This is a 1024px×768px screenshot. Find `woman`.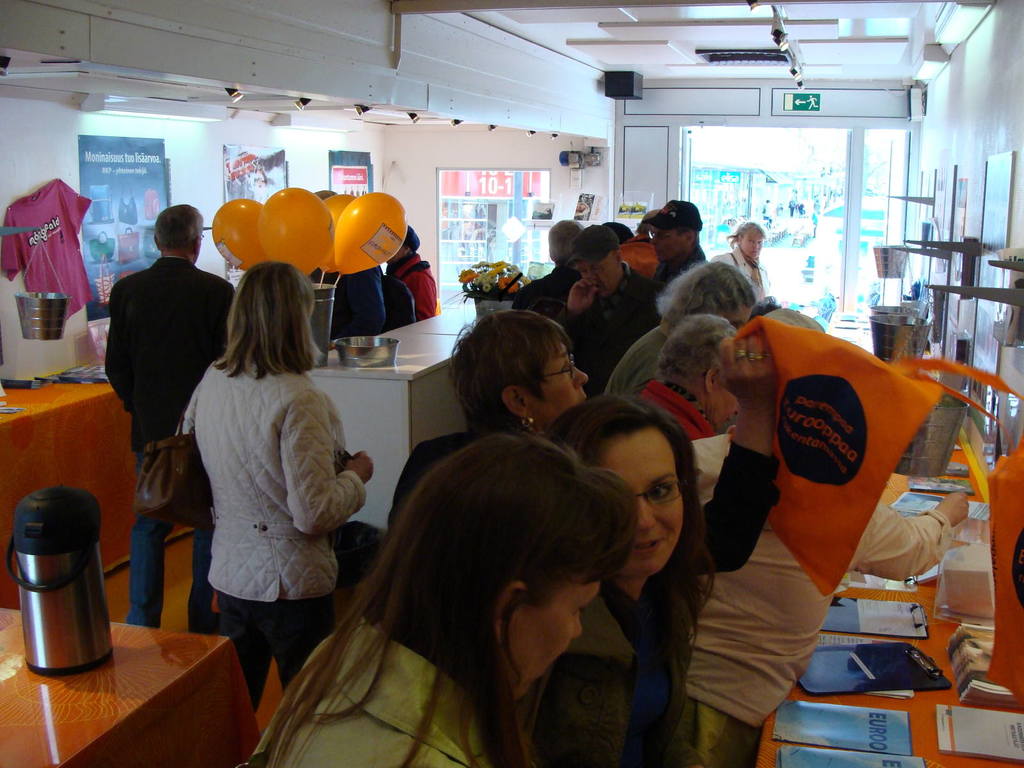
Bounding box: bbox(504, 387, 714, 767).
